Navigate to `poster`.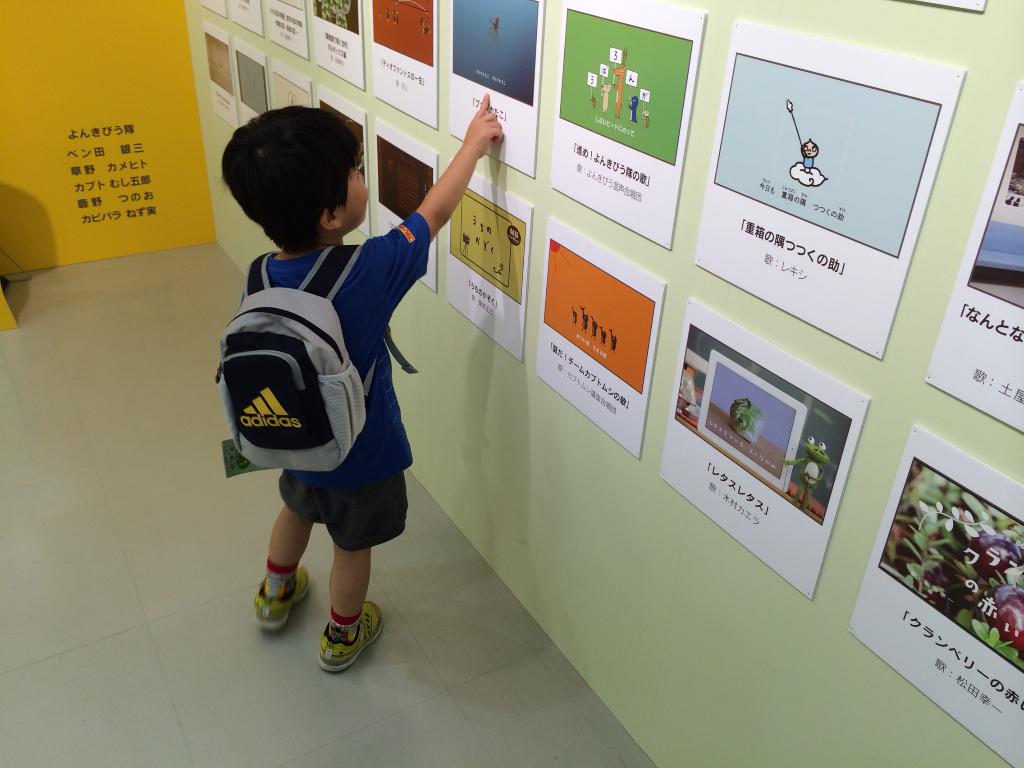
Navigation target: <region>444, 0, 548, 173</region>.
